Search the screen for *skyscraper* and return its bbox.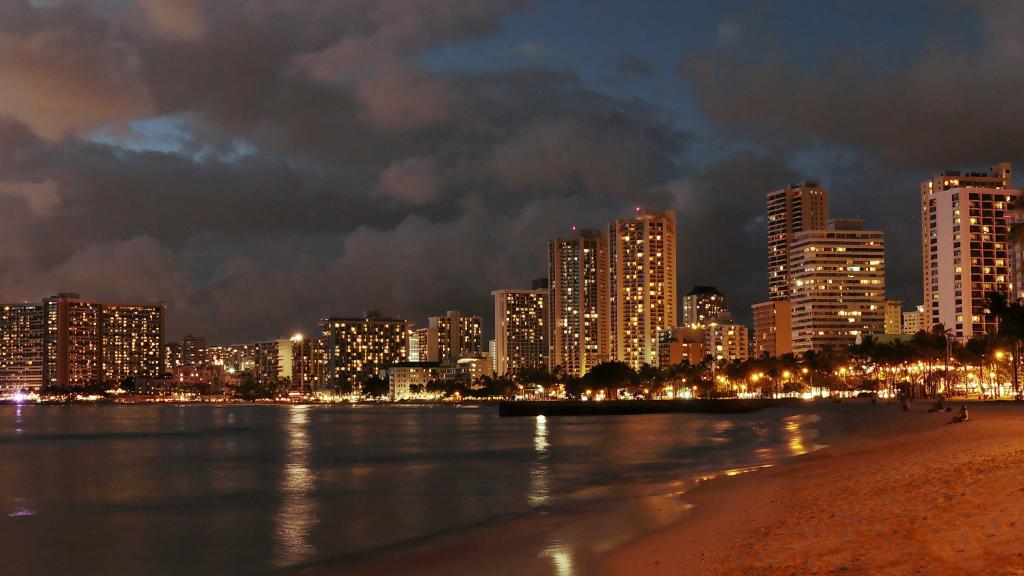
Found: bbox=[0, 283, 167, 404].
